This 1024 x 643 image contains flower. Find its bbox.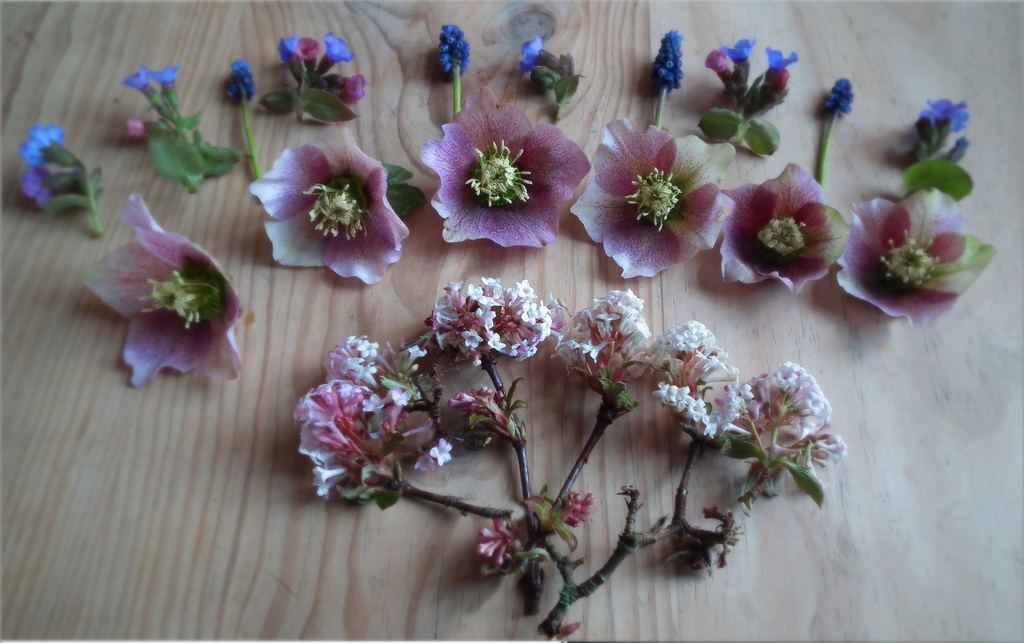
<region>294, 34, 321, 64</region>.
